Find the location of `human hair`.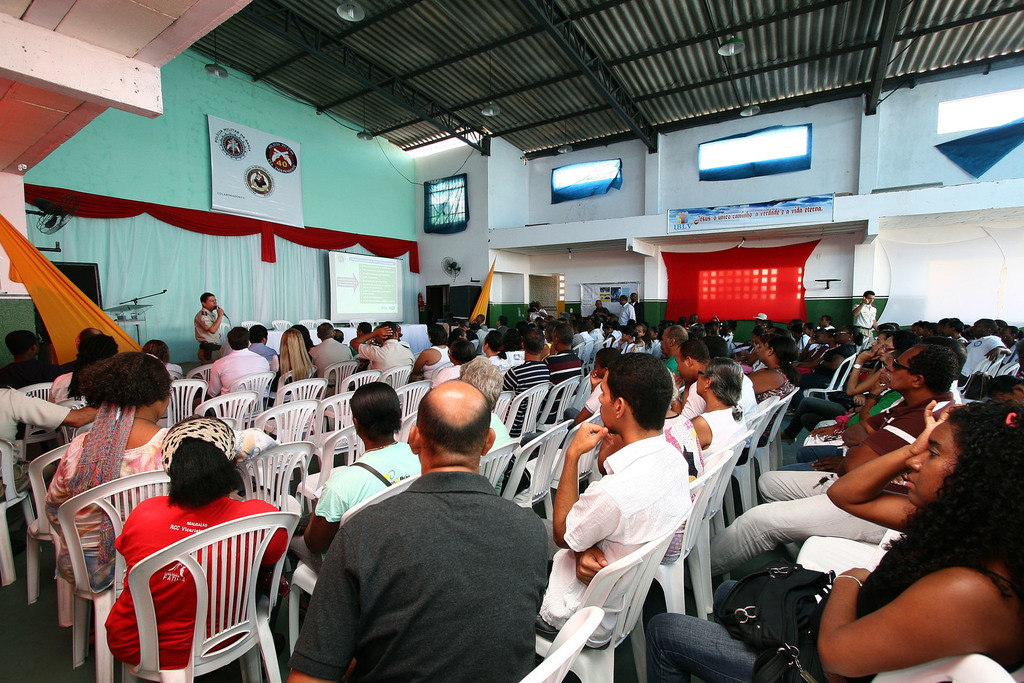
Location: Rect(76, 333, 120, 365).
